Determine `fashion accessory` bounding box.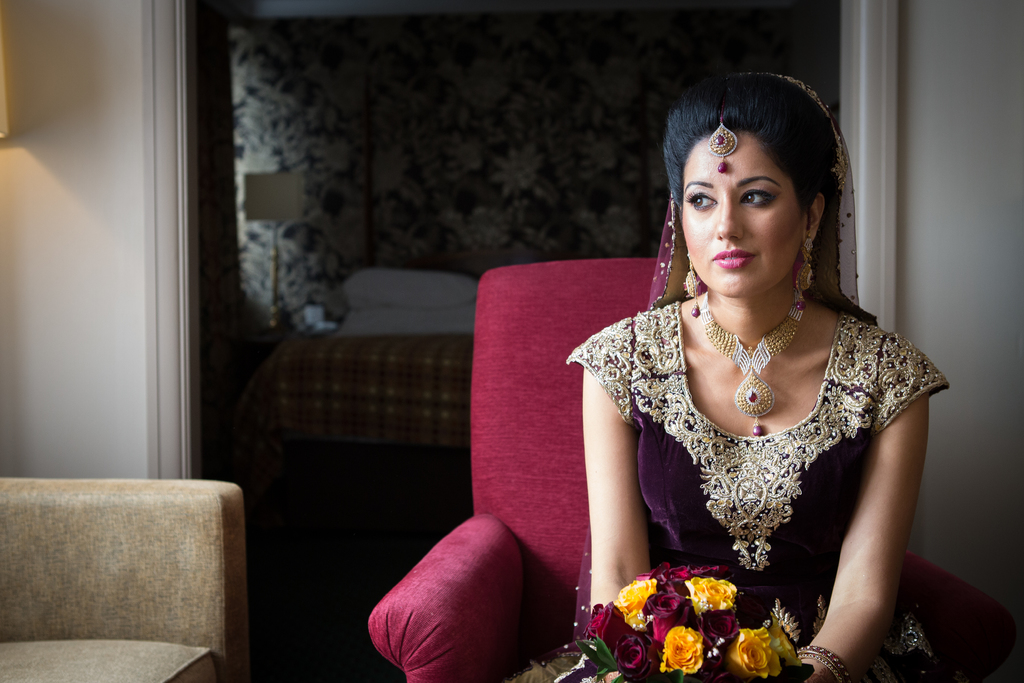
Determined: (800,231,820,314).
